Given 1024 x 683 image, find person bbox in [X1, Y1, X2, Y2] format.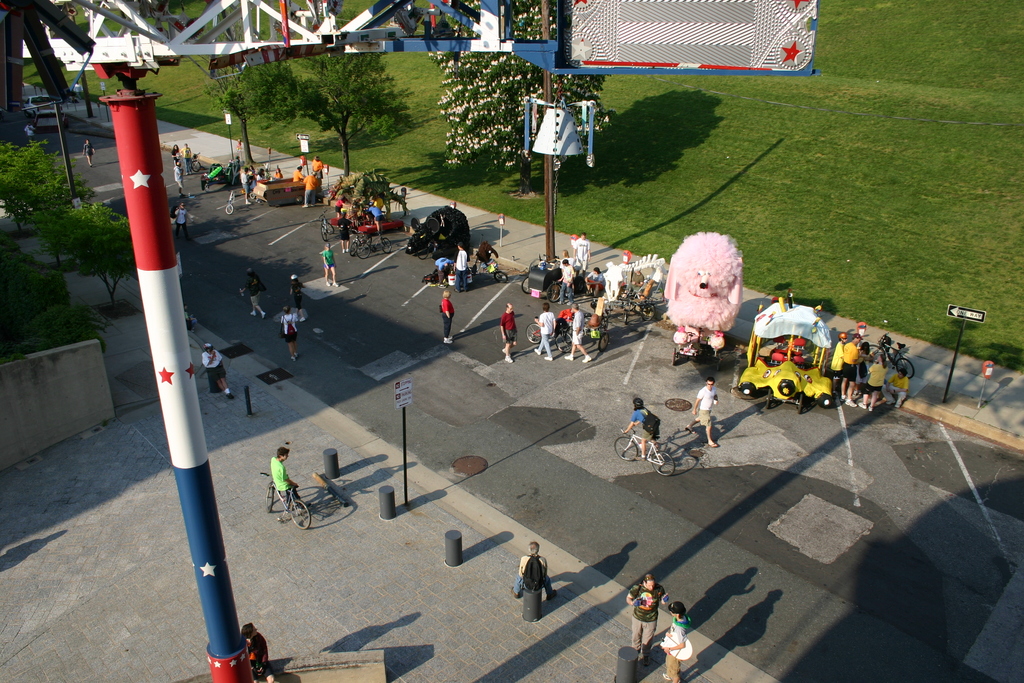
[198, 341, 232, 400].
